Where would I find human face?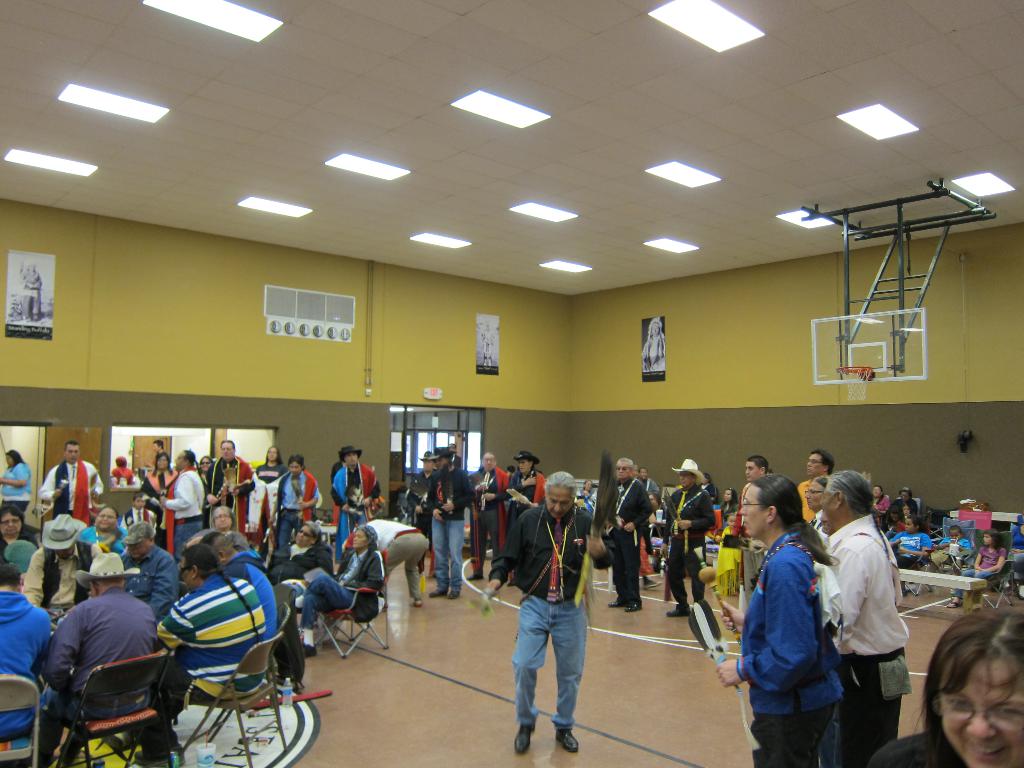
At [640, 467, 648, 478].
